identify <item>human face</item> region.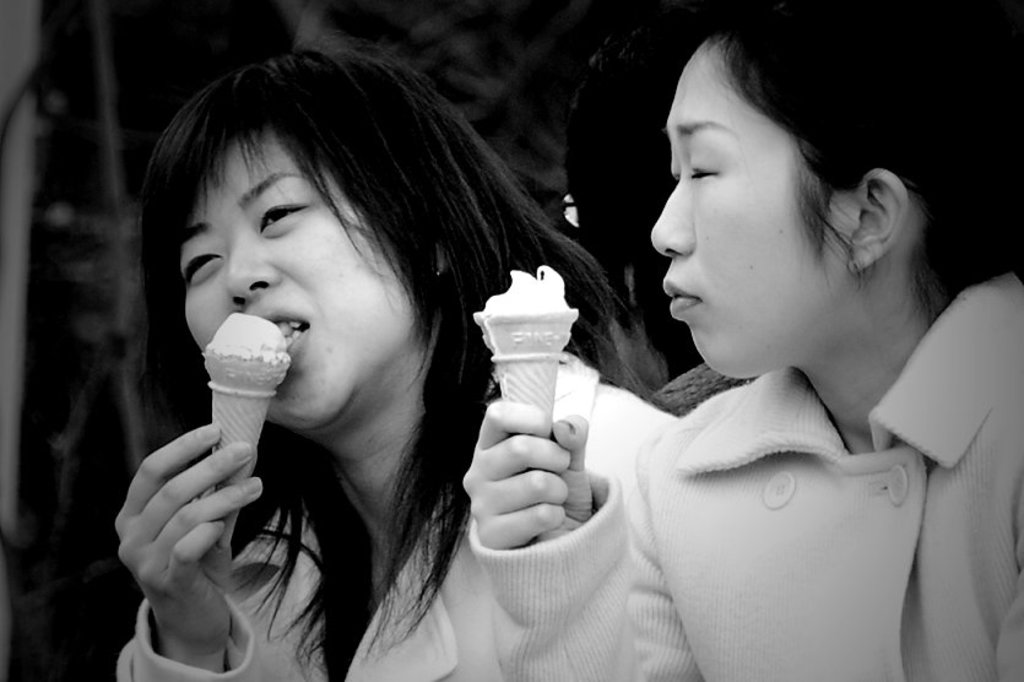
Region: x1=643, y1=43, x2=833, y2=364.
